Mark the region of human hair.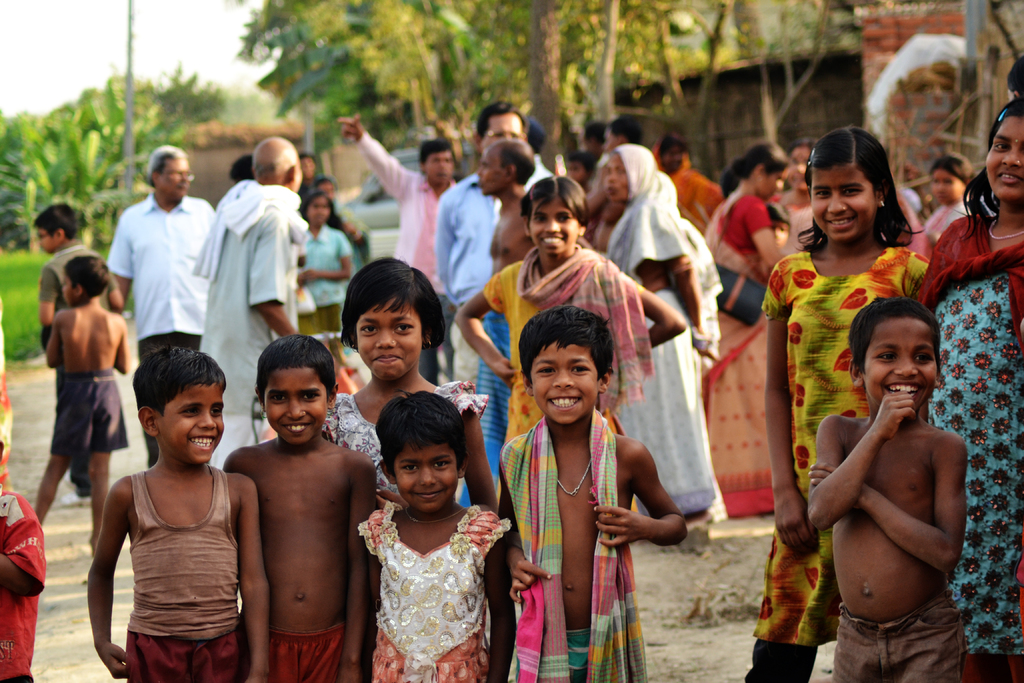
Region: 605,117,644,147.
